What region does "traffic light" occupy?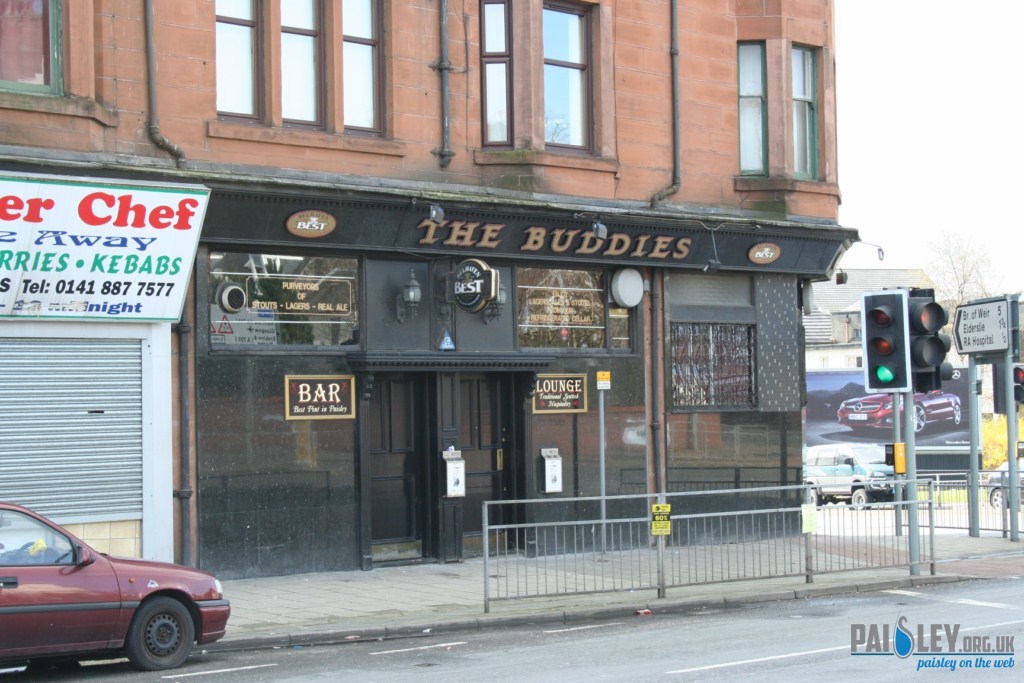
<region>1012, 362, 1023, 406</region>.
